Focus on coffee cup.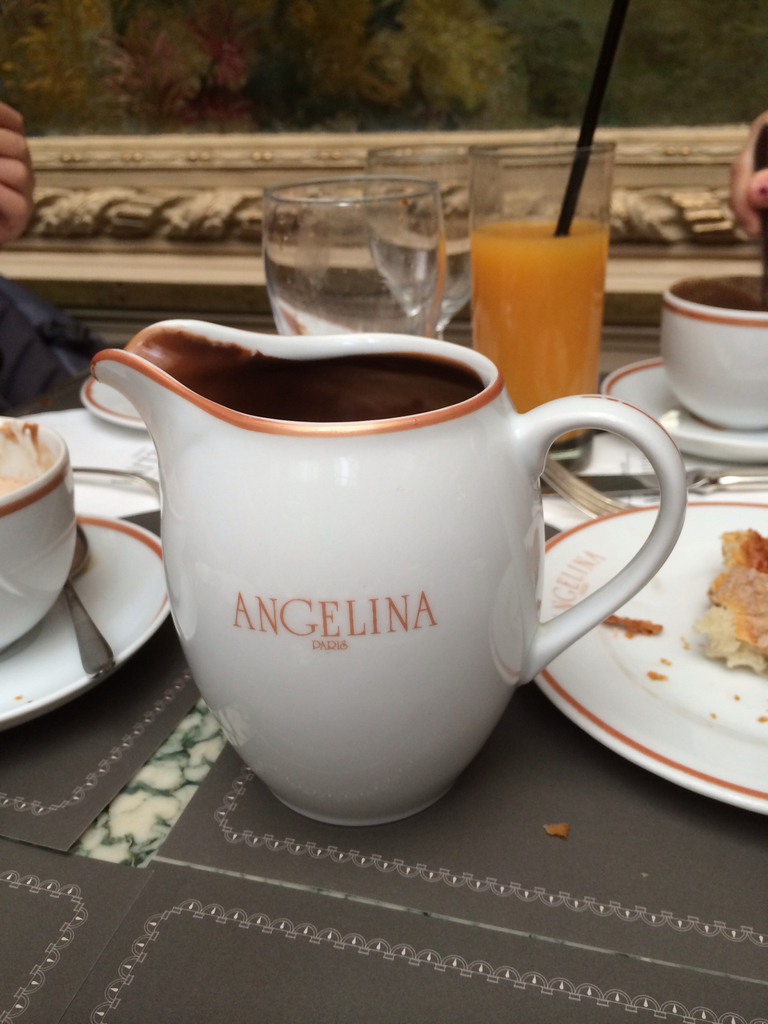
Focused at (657,273,767,438).
